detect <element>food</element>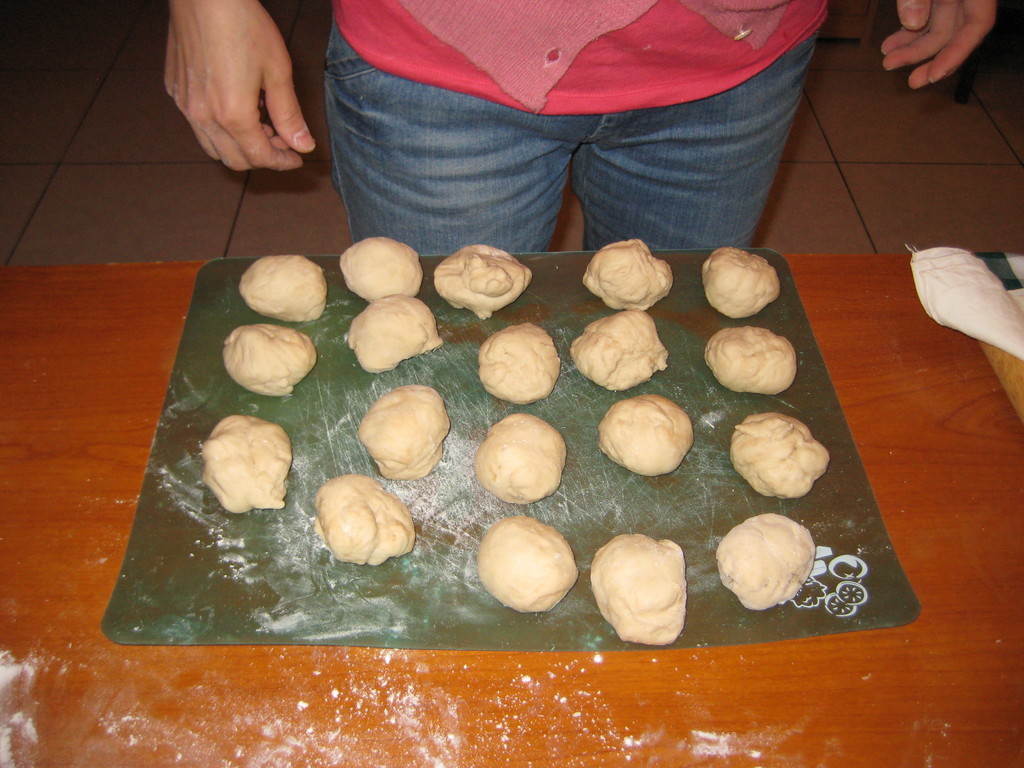
detection(356, 383, 449, 474)
